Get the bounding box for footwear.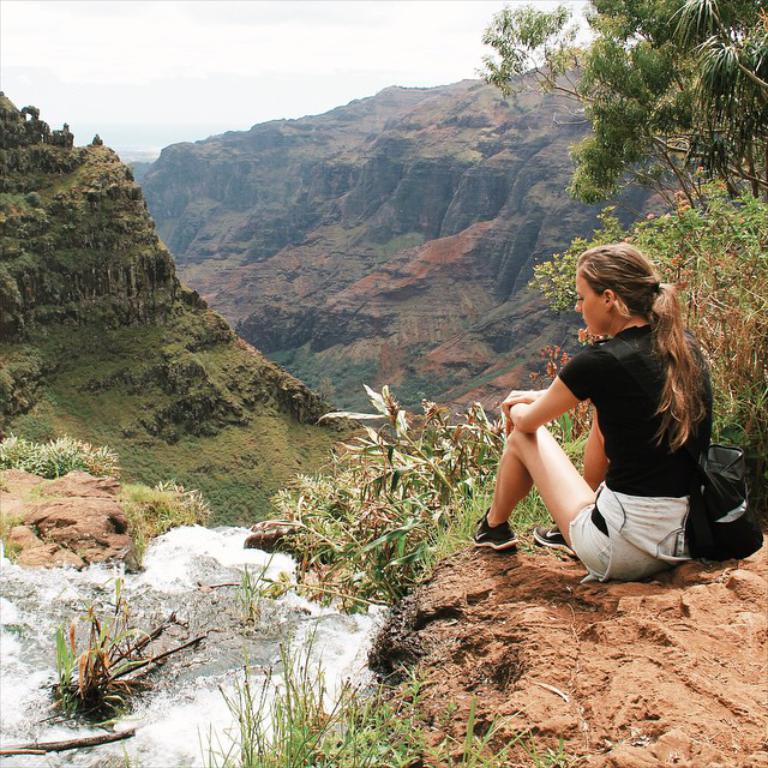
(534, 521, 581, 563).
